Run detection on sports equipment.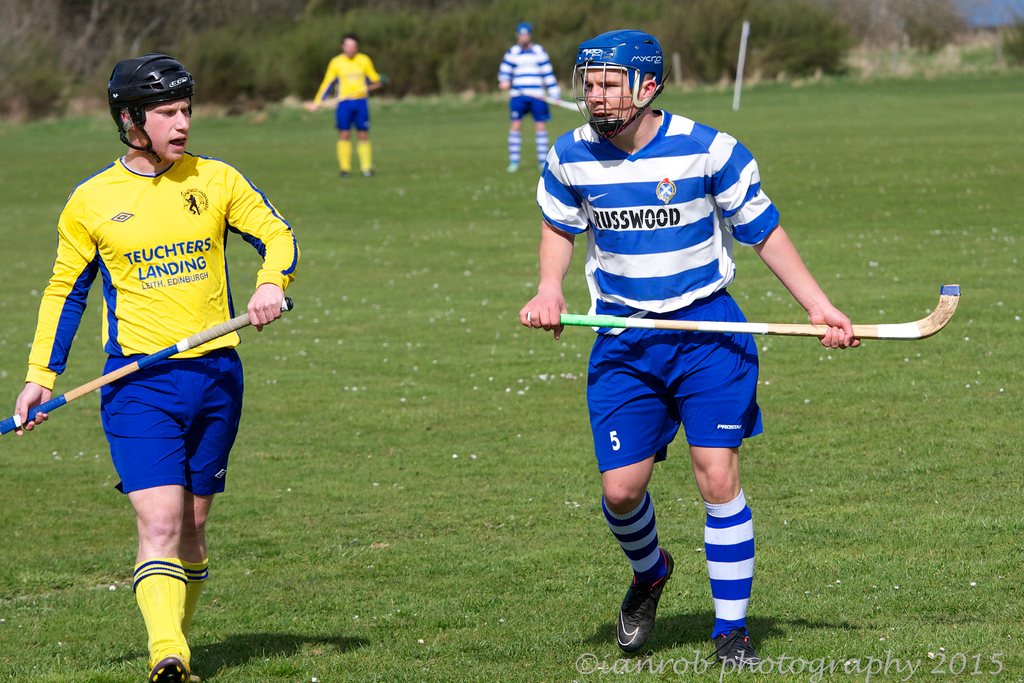
Result: (528, 283, 959, 343).
